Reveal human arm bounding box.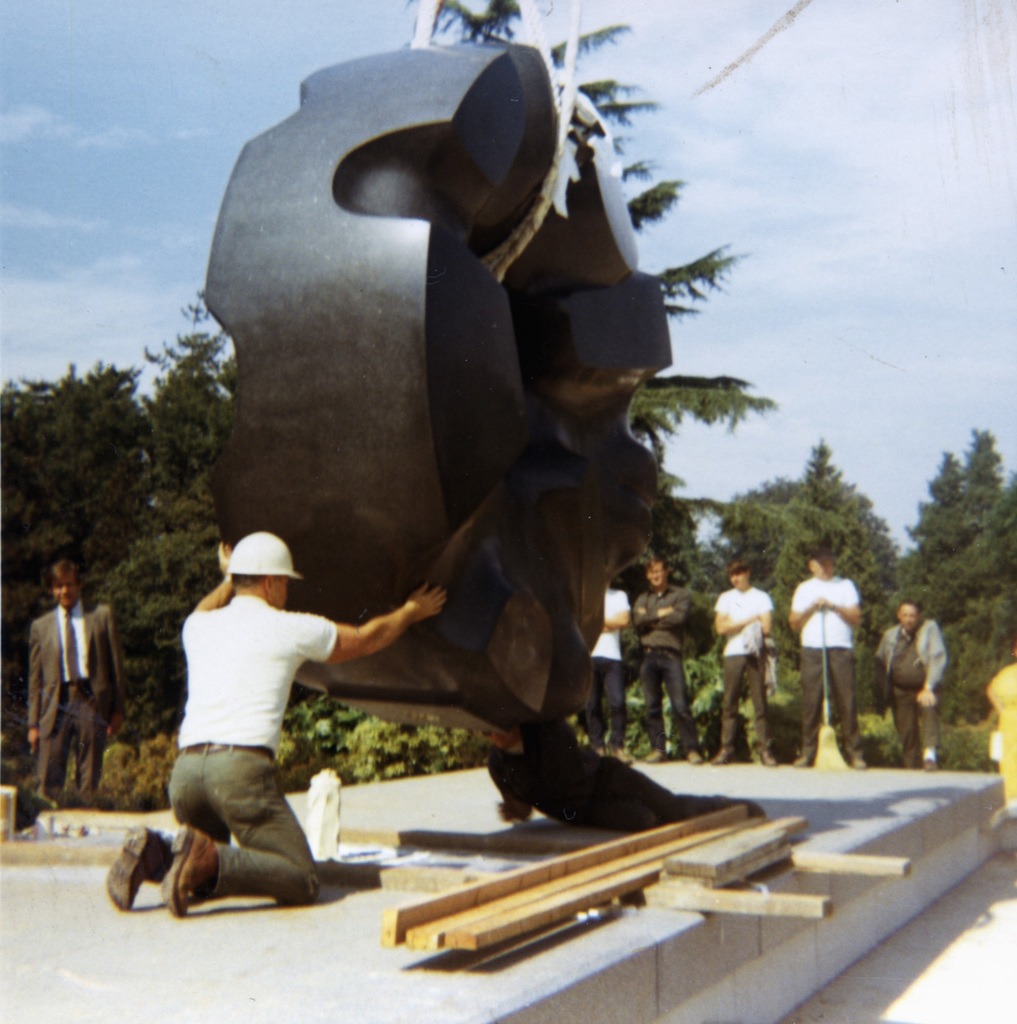
Revealed: 631 582 672 624.
